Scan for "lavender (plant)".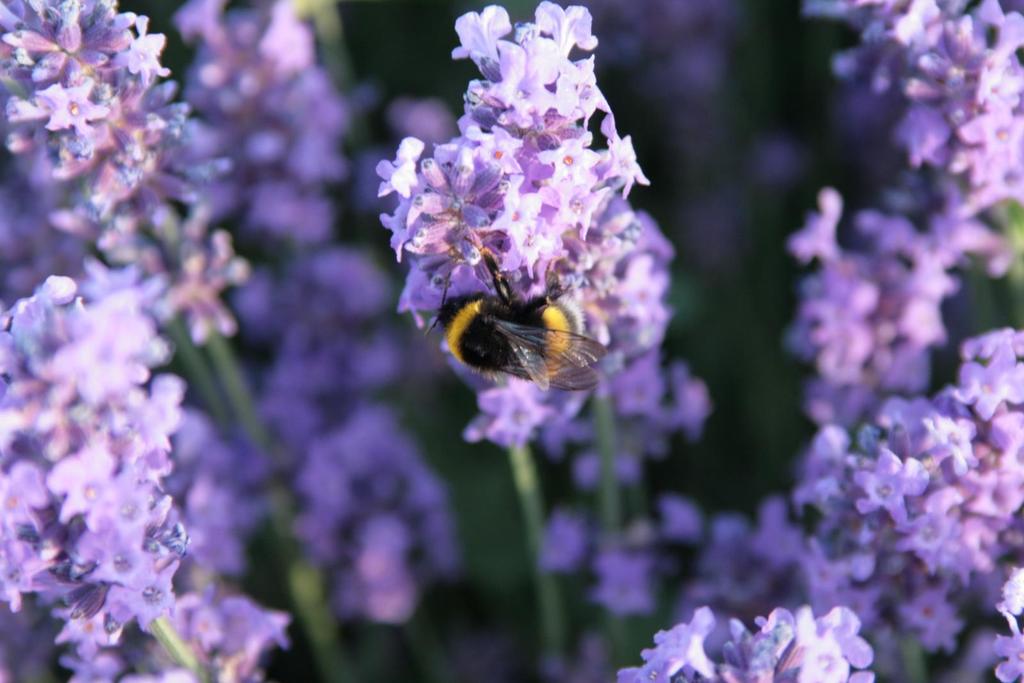
Scan result: 689/419/932/621.
